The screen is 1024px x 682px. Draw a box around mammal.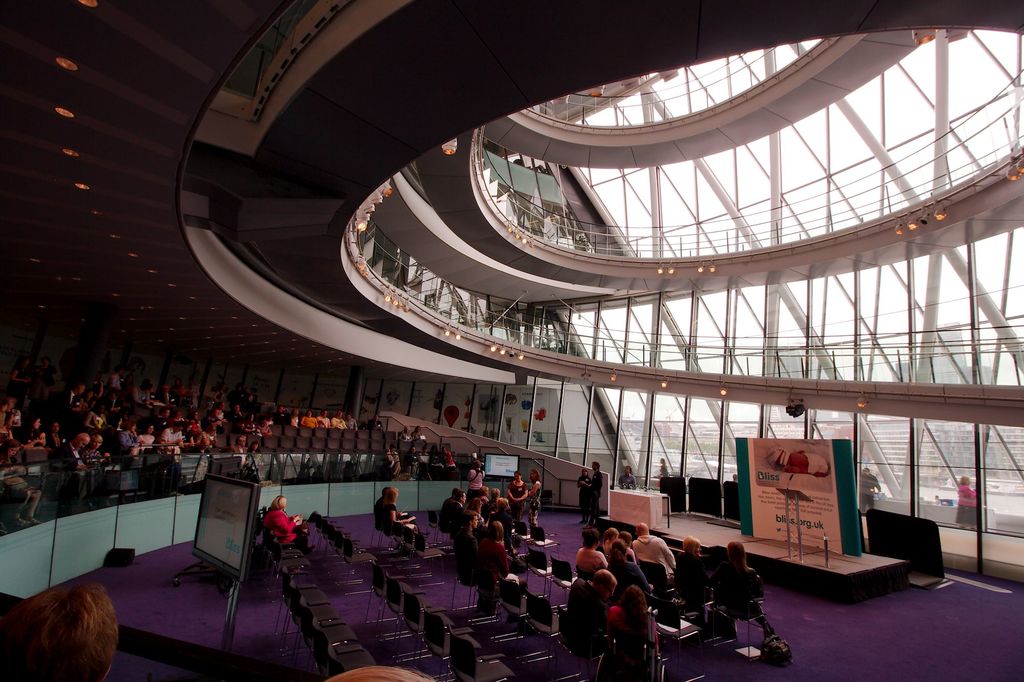
{"left": 577, "top": 467, "right": 594, "bottom": 525}.
